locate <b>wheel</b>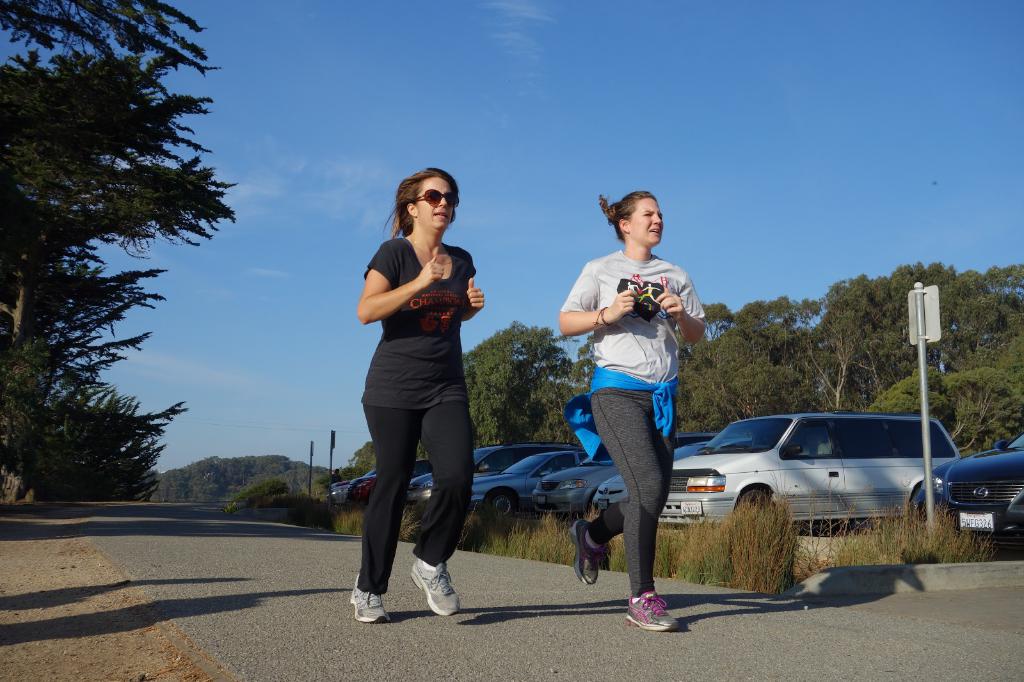
x1=732, y1=484, x2=773, y2=523
